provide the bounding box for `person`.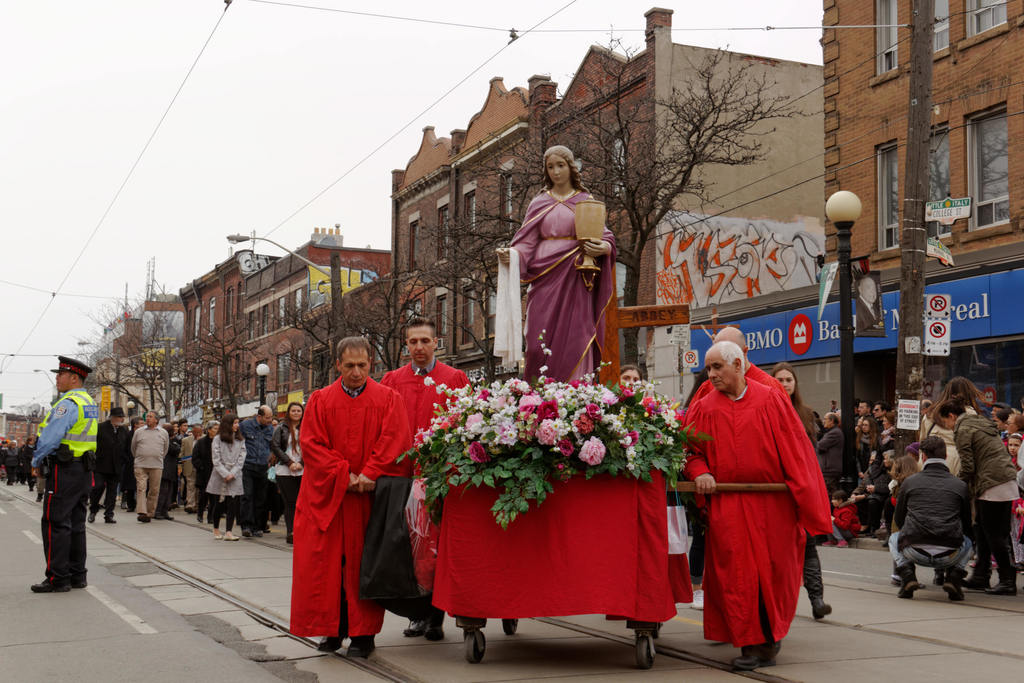
{"left": 888, "top": 436, "right": 982, "bottom": 600}.
